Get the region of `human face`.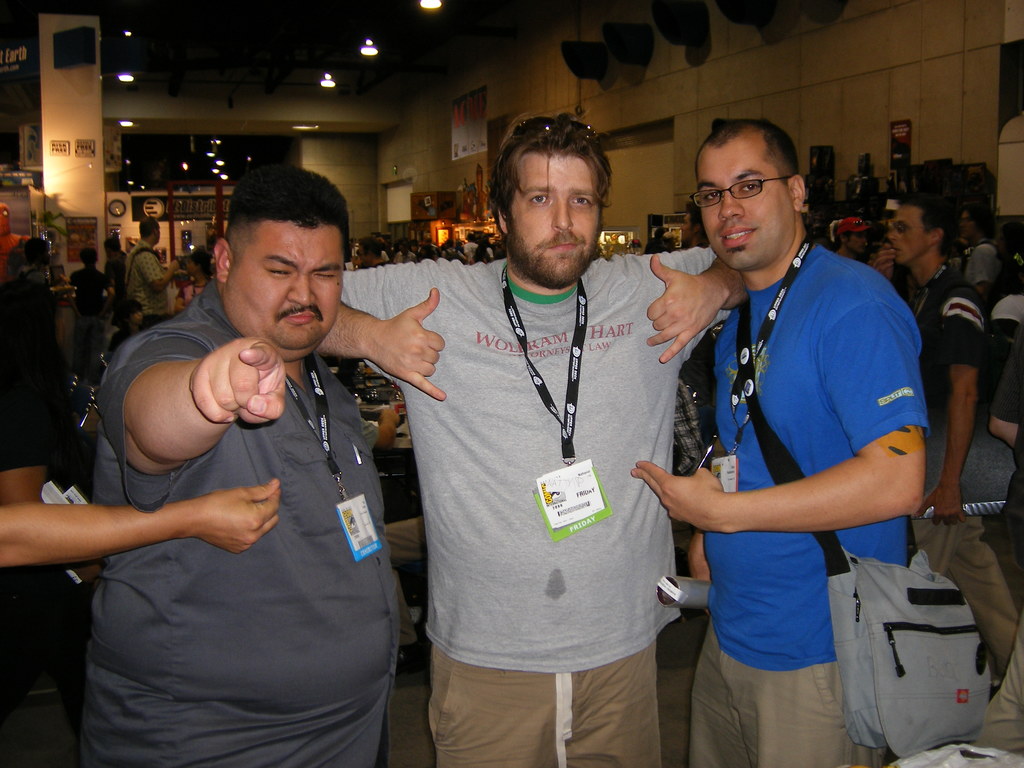
(x1=694, y1=138, x2=788, y2=273).
